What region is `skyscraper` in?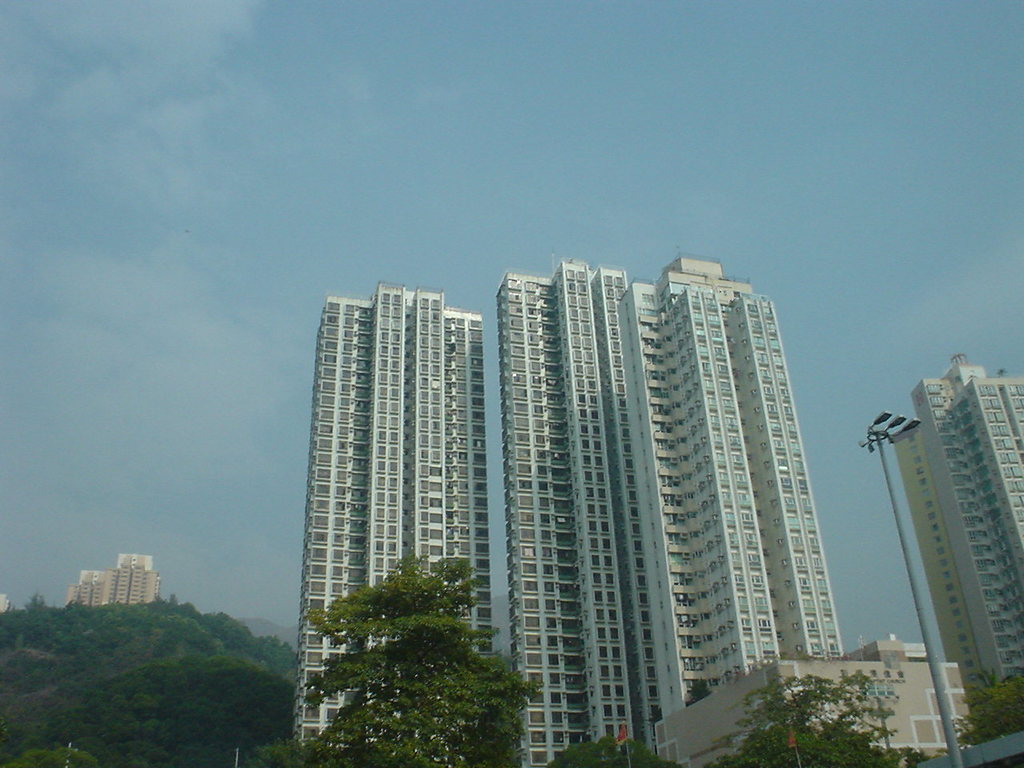
box=[55, 550, 167, 610].
